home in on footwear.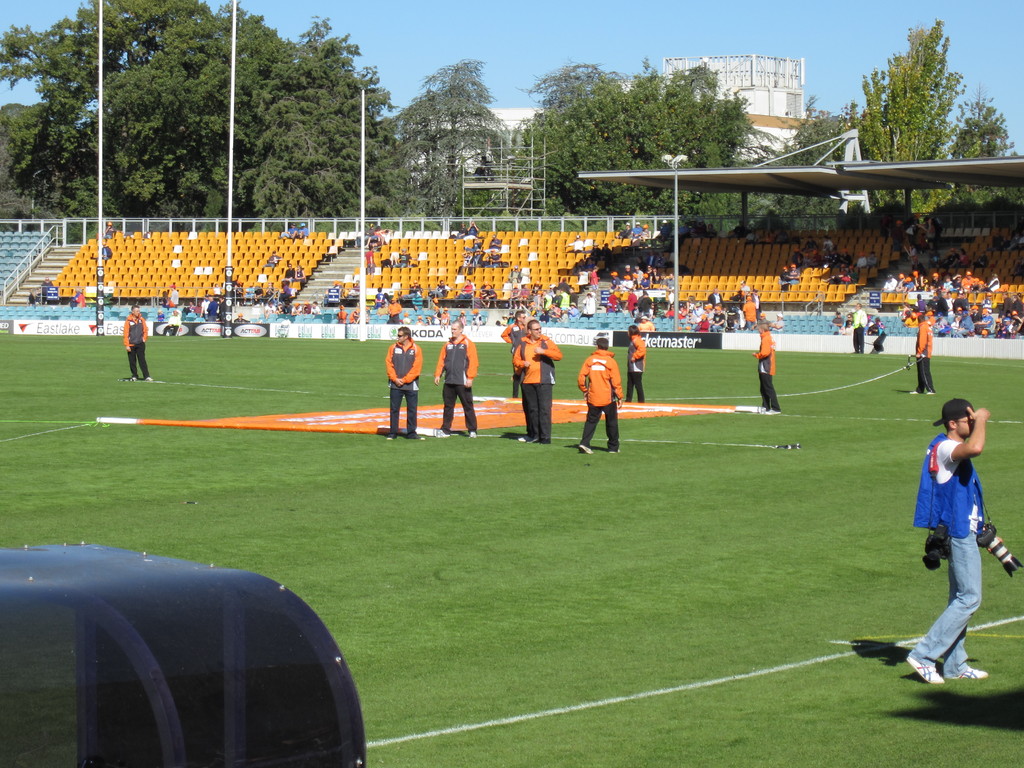
Homed in at box(959, 668, 989, 683).
